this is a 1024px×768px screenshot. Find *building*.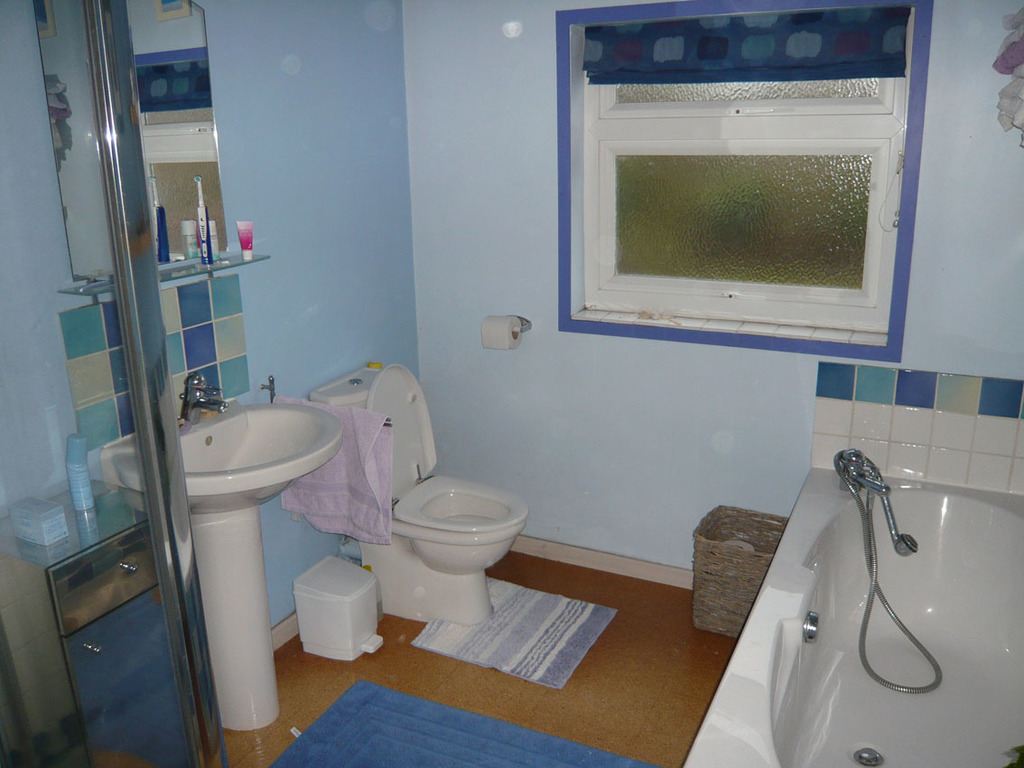
Bounding box: crop(0, 1, 1023, 767).
